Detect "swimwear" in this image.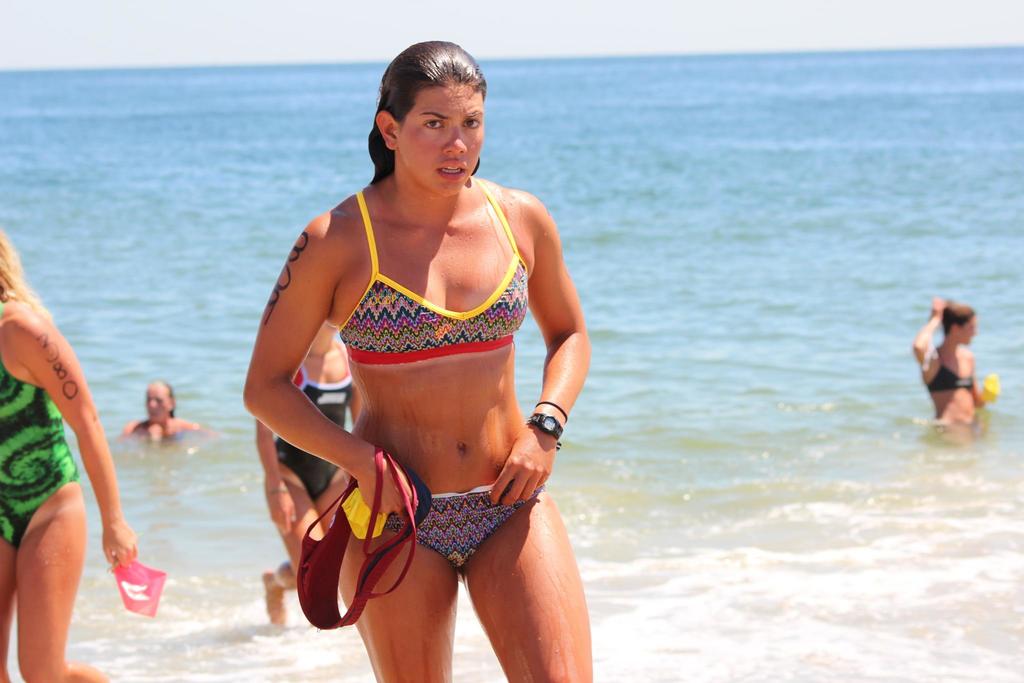
Detection: (x1=366, y1=482, x2=527, y2=568).
